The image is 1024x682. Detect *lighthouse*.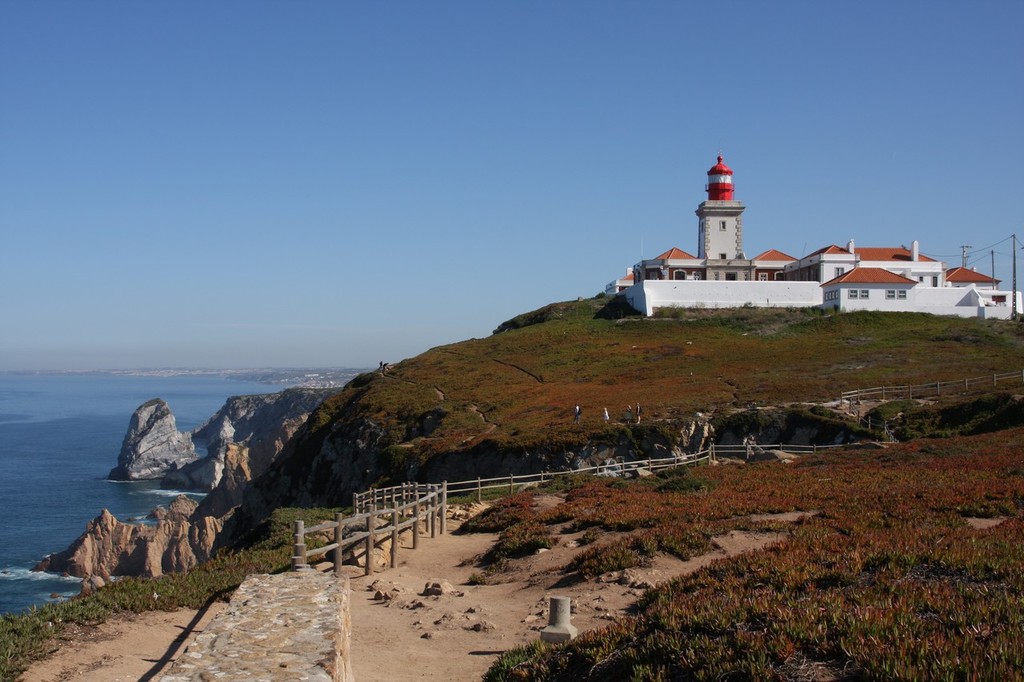
Detection: 691 151 750 256.
